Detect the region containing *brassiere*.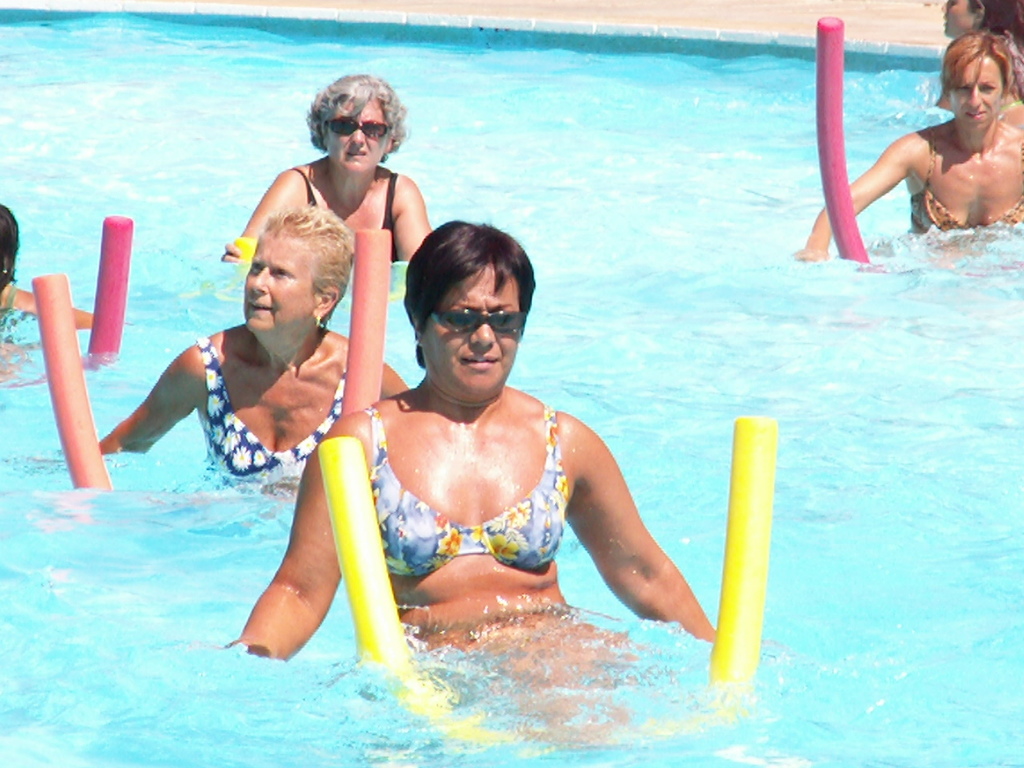
detection(291, 162, 398, 266).
